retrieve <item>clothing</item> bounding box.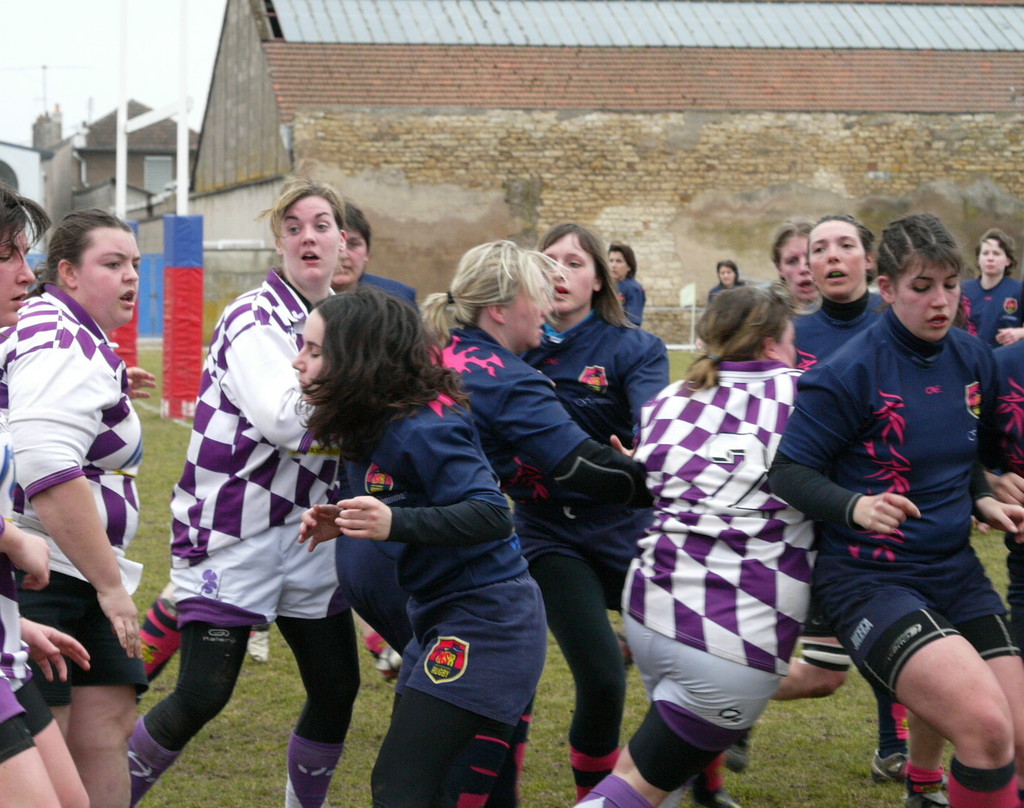
Bounding box: Rect(494, 308, 682, 589).
